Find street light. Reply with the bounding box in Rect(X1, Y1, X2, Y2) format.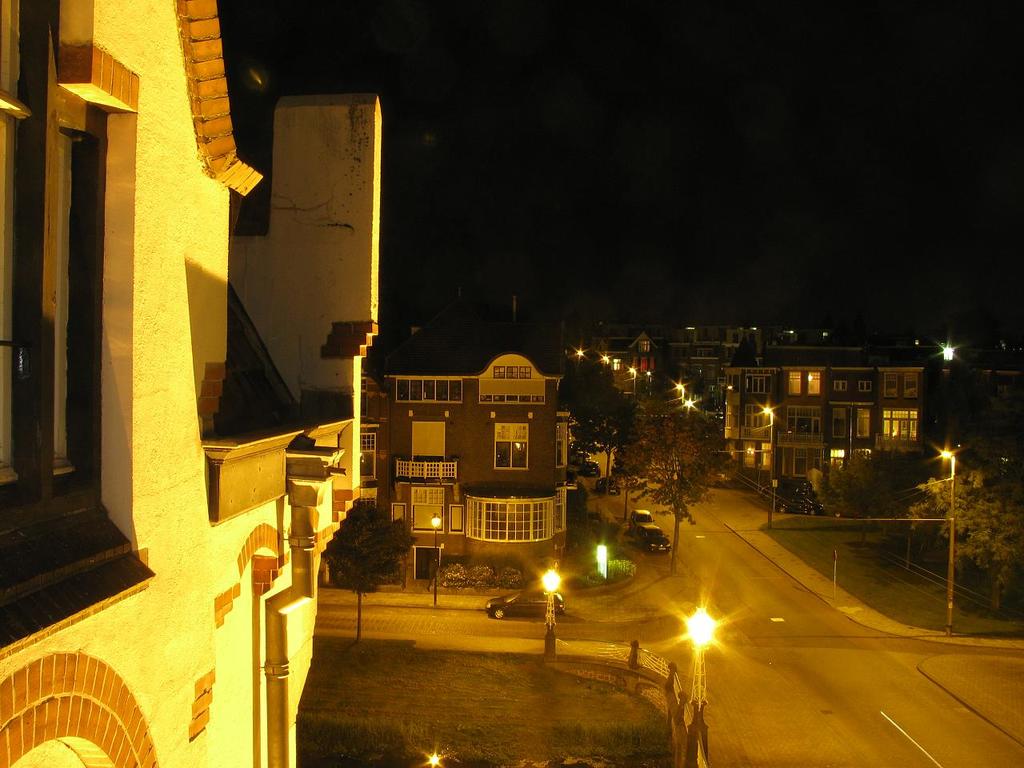
Rect(420, 746, 444, 767).
